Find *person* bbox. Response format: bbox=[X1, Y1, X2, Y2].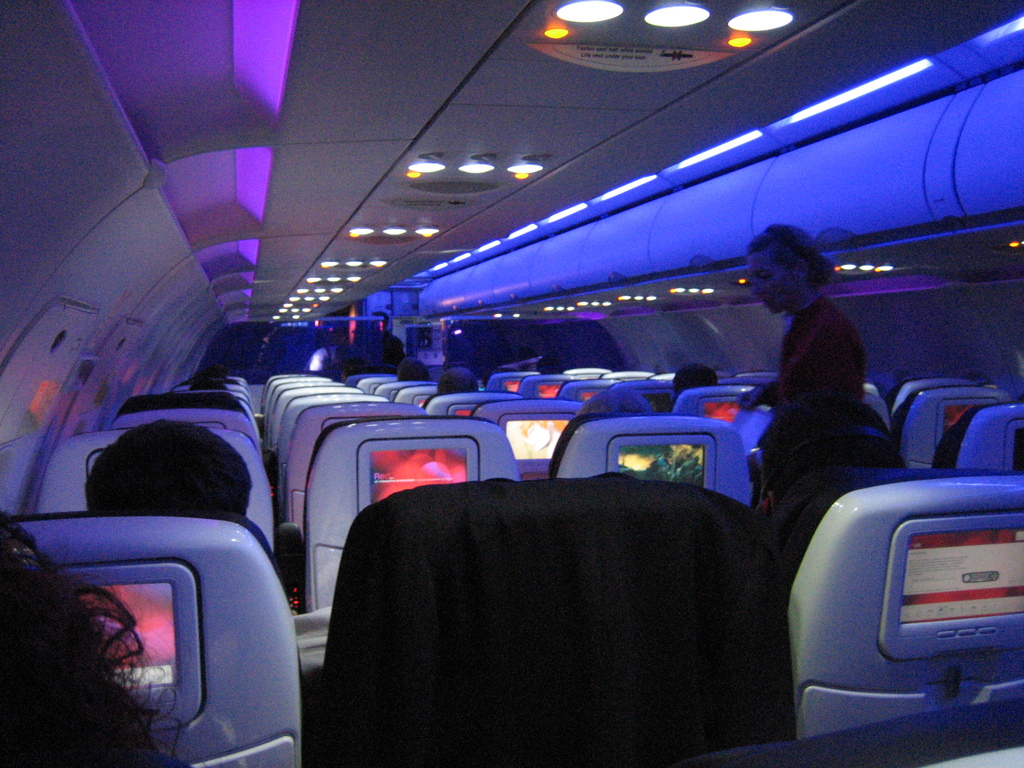
bbox=[754, 223, 863, 508].
